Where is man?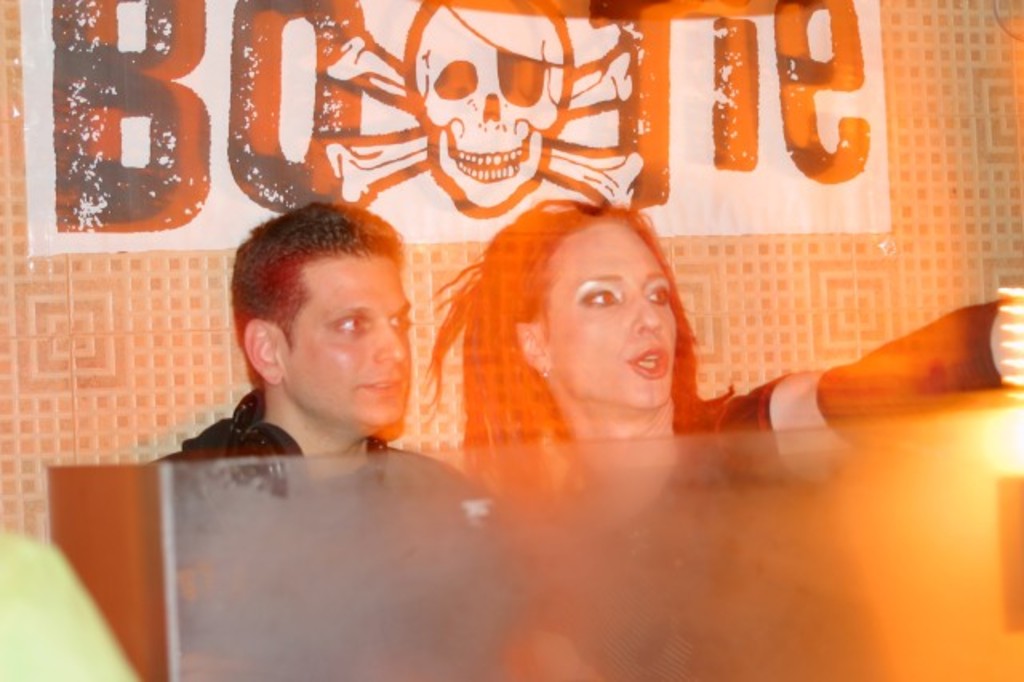
pyautogui.locateOnScreen(154, 197, 526, 637).
